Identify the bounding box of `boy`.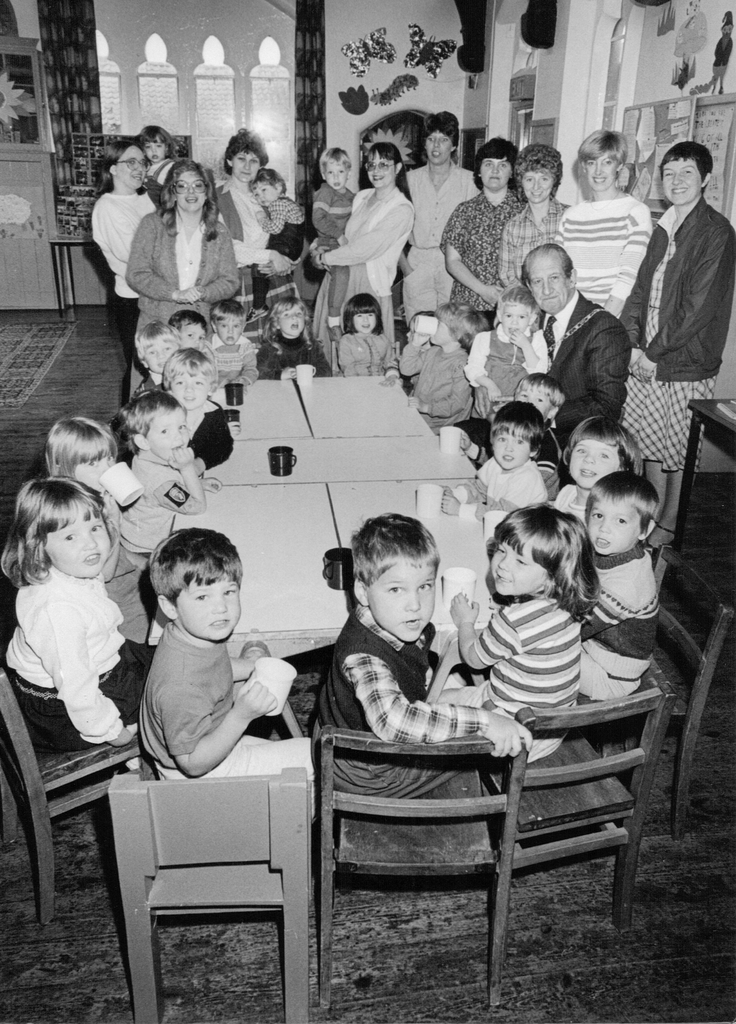
region(575, 473, 662, 716).
